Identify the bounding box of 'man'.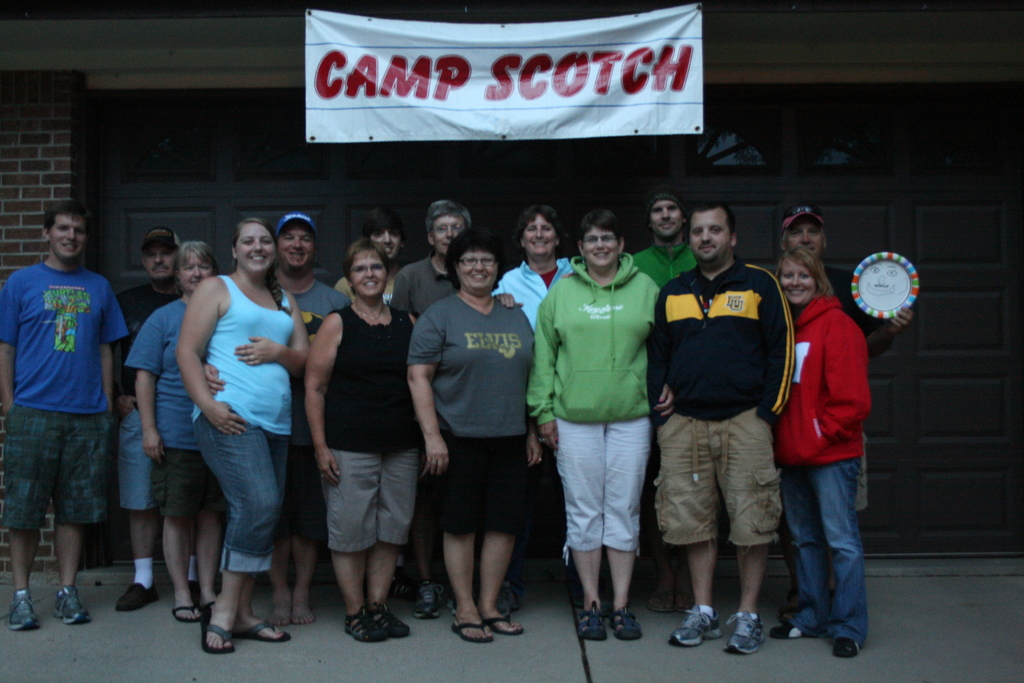
(x1=631, y1=189, x2=700, y2=613).
